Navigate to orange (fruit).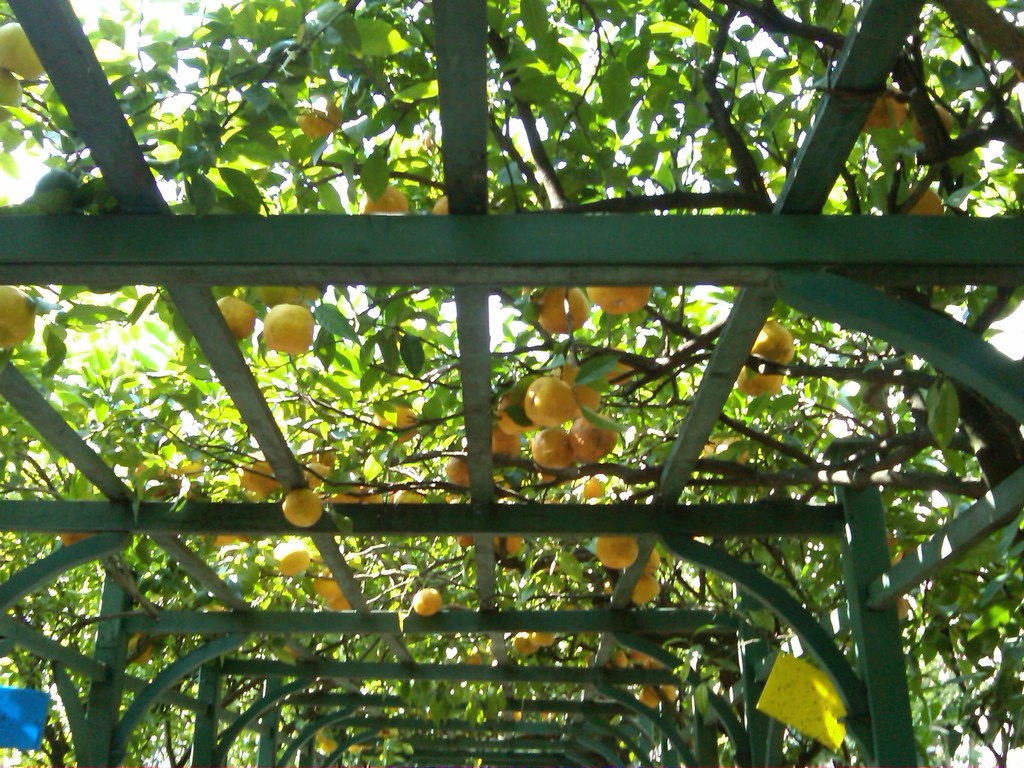
Navigation target: box(264, 311, 324, 362).
